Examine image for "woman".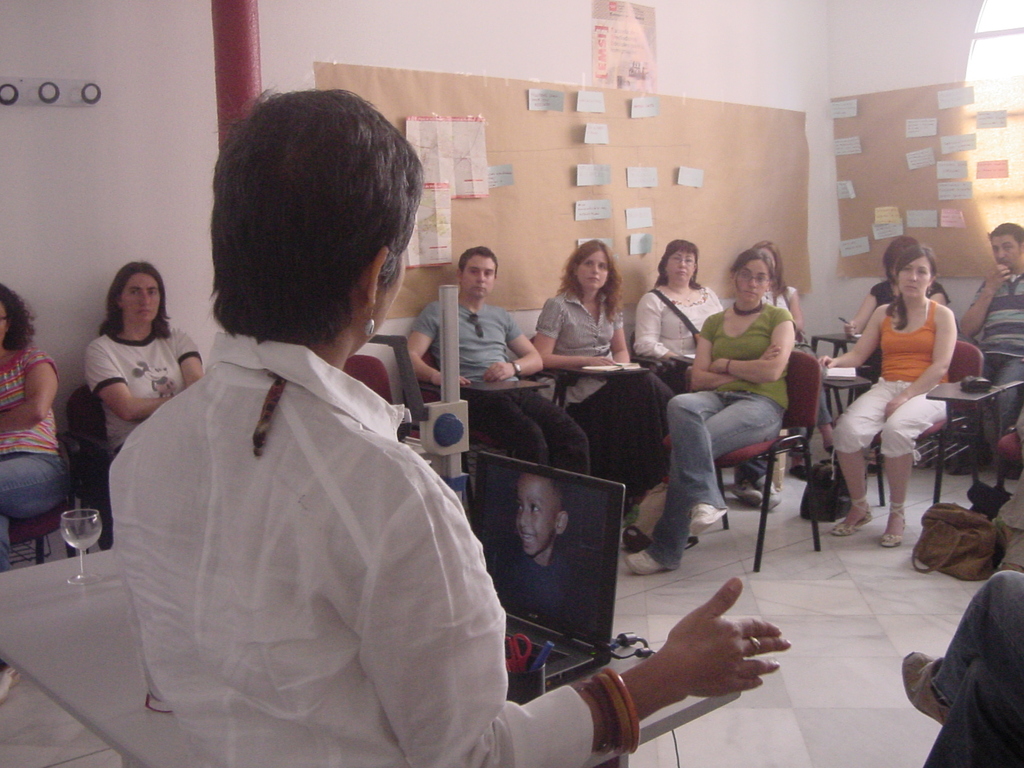
Examination result: x1=817, y1=243, x2=956, y2=547.
